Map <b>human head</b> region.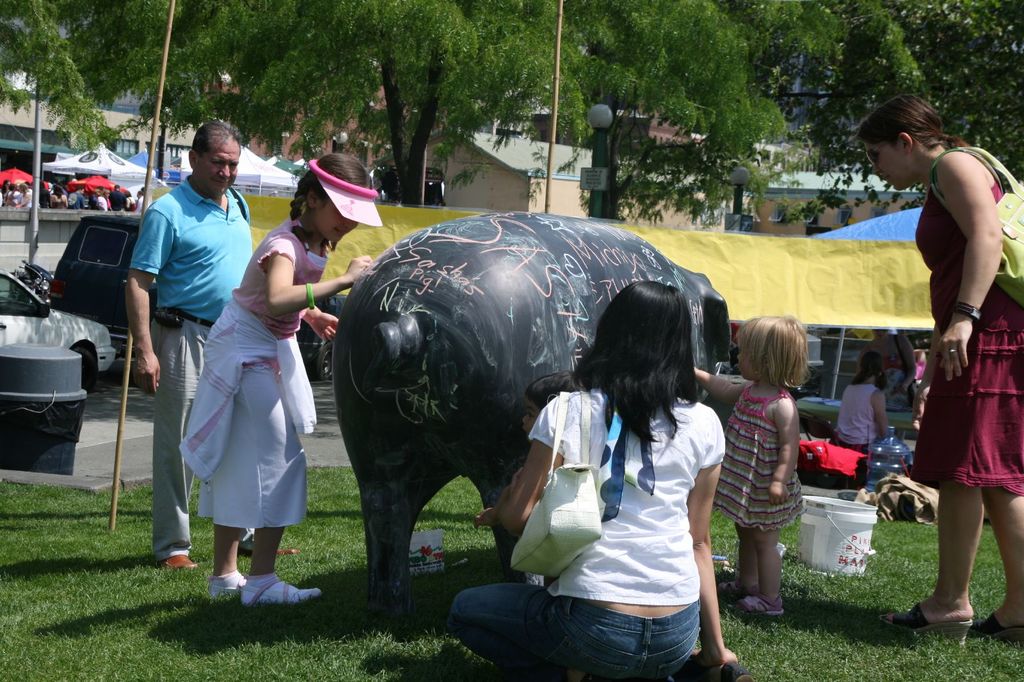
Mapped to detection(860, 95, 956, 193).
